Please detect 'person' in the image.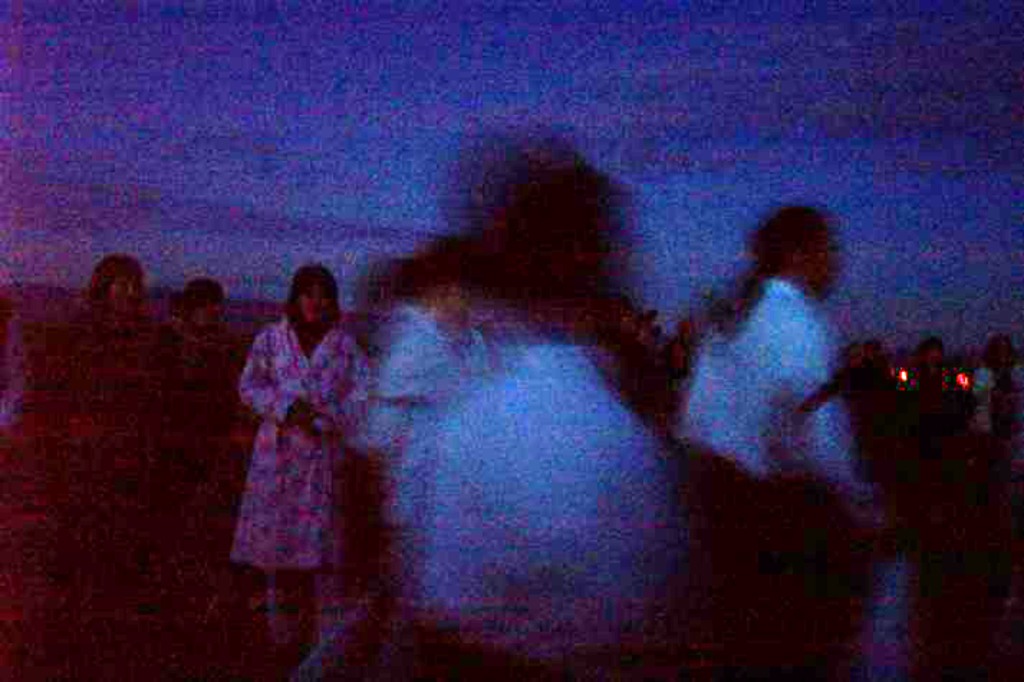
(653,202,889,681).
